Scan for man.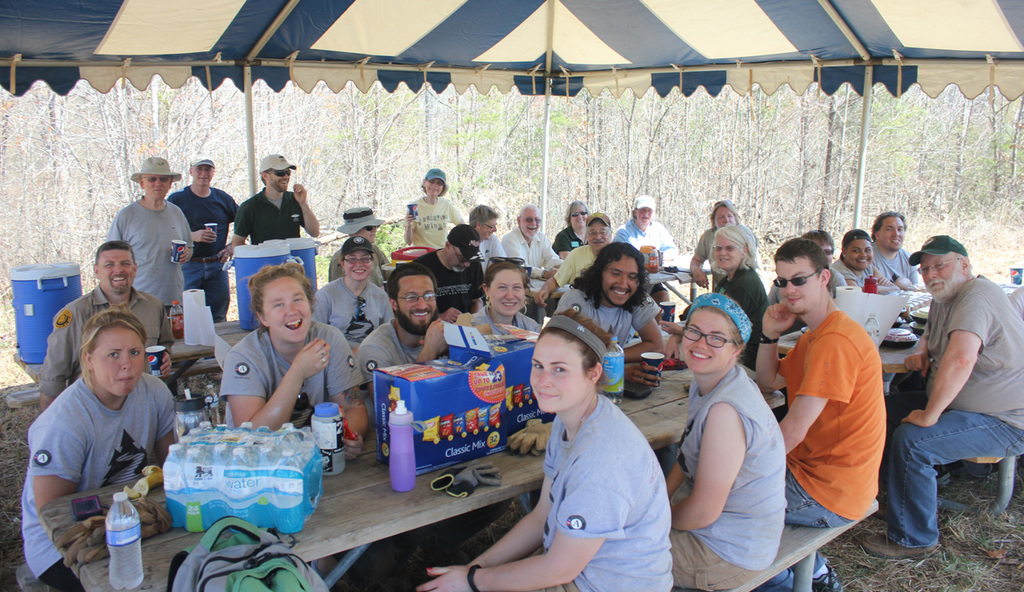
Scan result: bbox(496, 205, 565, 326).
